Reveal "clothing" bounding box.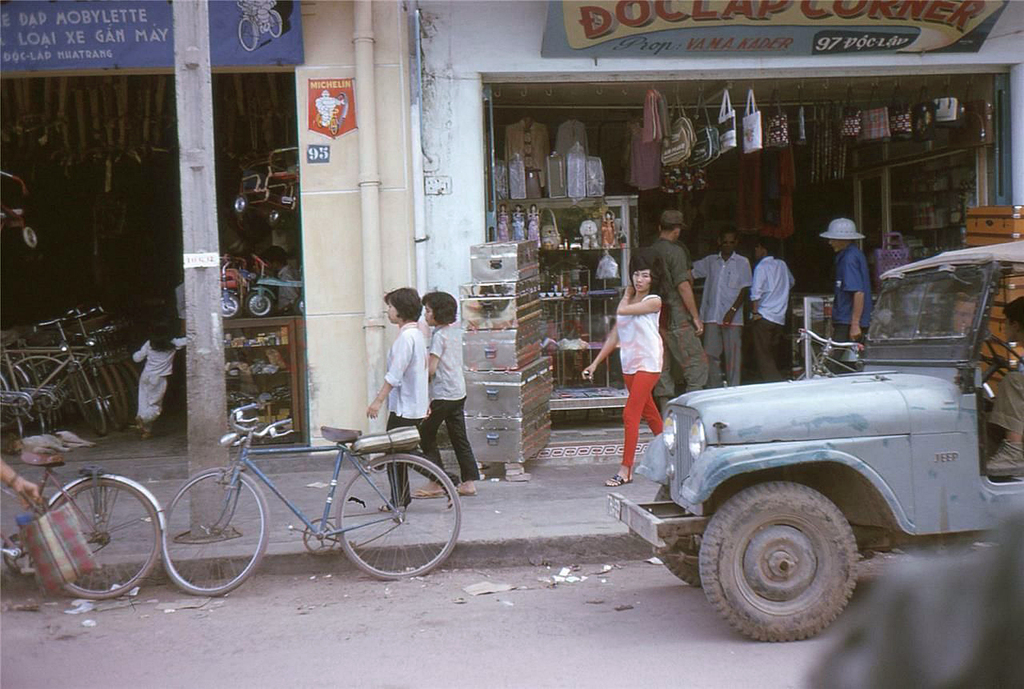
Revealed: box(651, 234, 708, 405).
